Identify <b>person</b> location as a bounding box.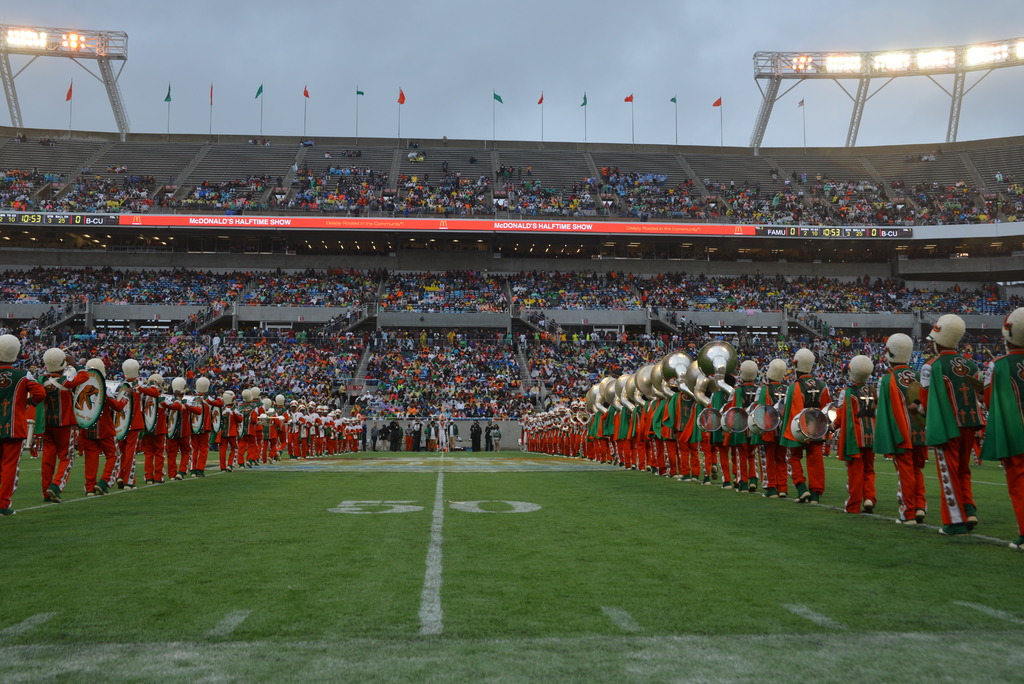
786:342:838:492.
